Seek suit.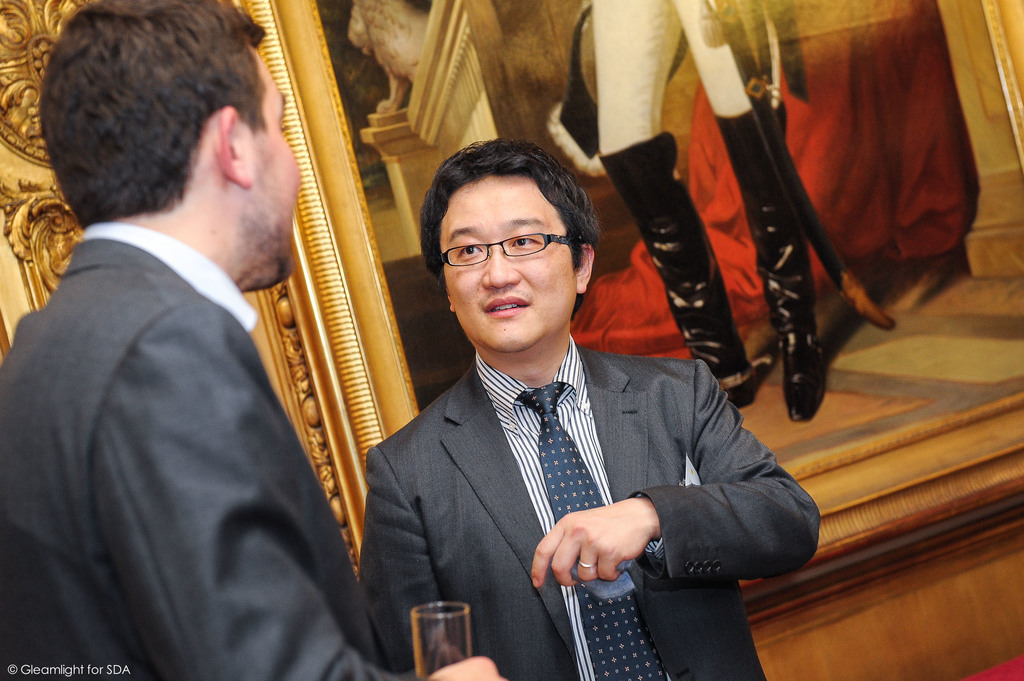
box=[356, 335, 819, 680].
